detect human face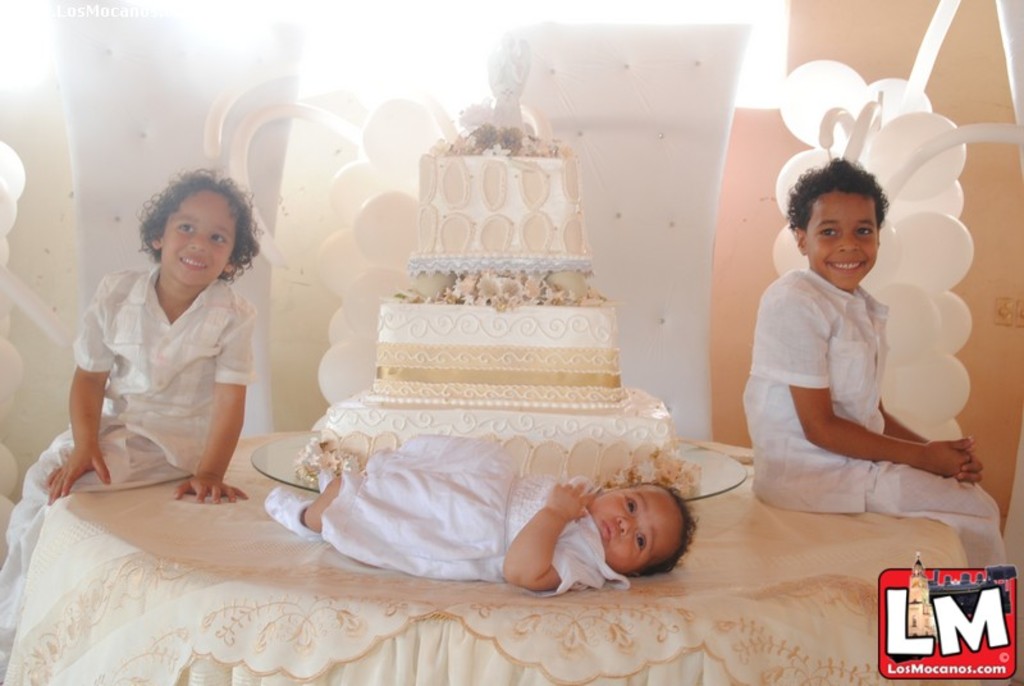
region(164, 203, 229, 289)
